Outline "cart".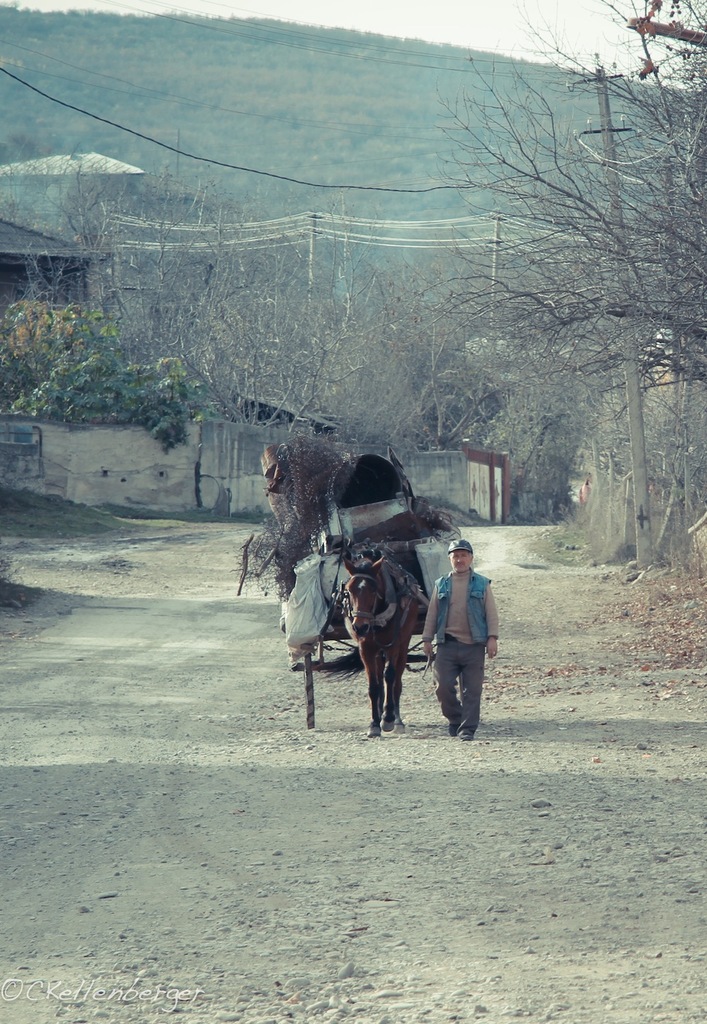
Outline: region(288, 522, 440, 726).
